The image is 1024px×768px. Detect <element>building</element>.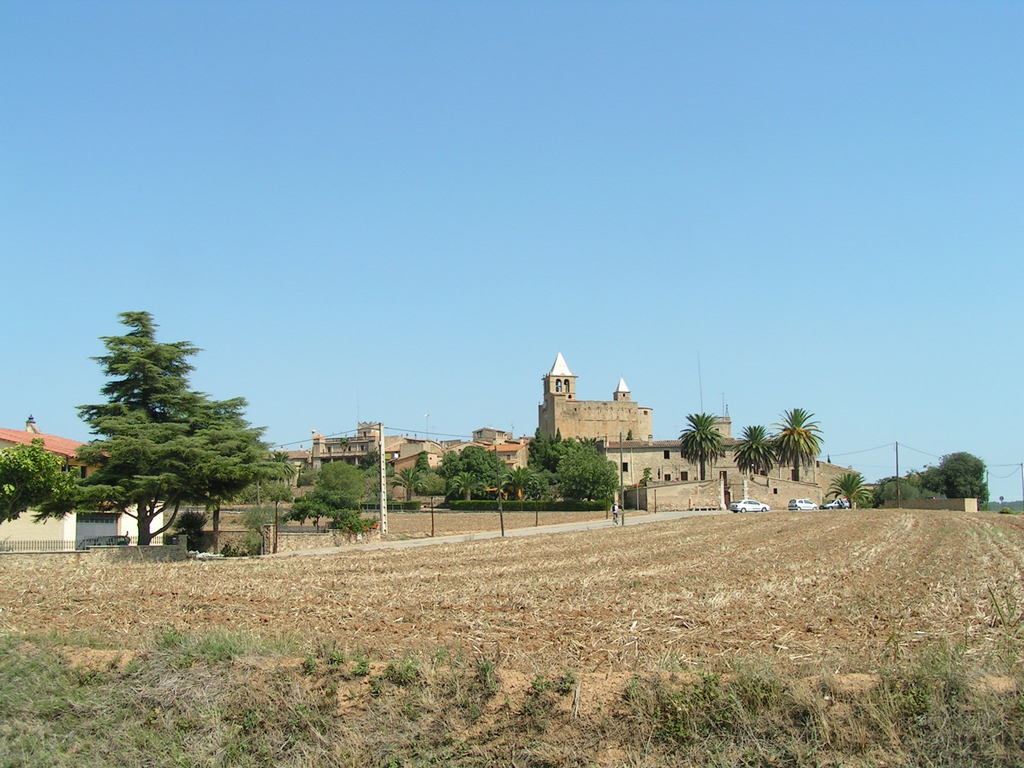
Detection: {"left": 0, "top": 408, "right": 174, "bottom": 554}.
